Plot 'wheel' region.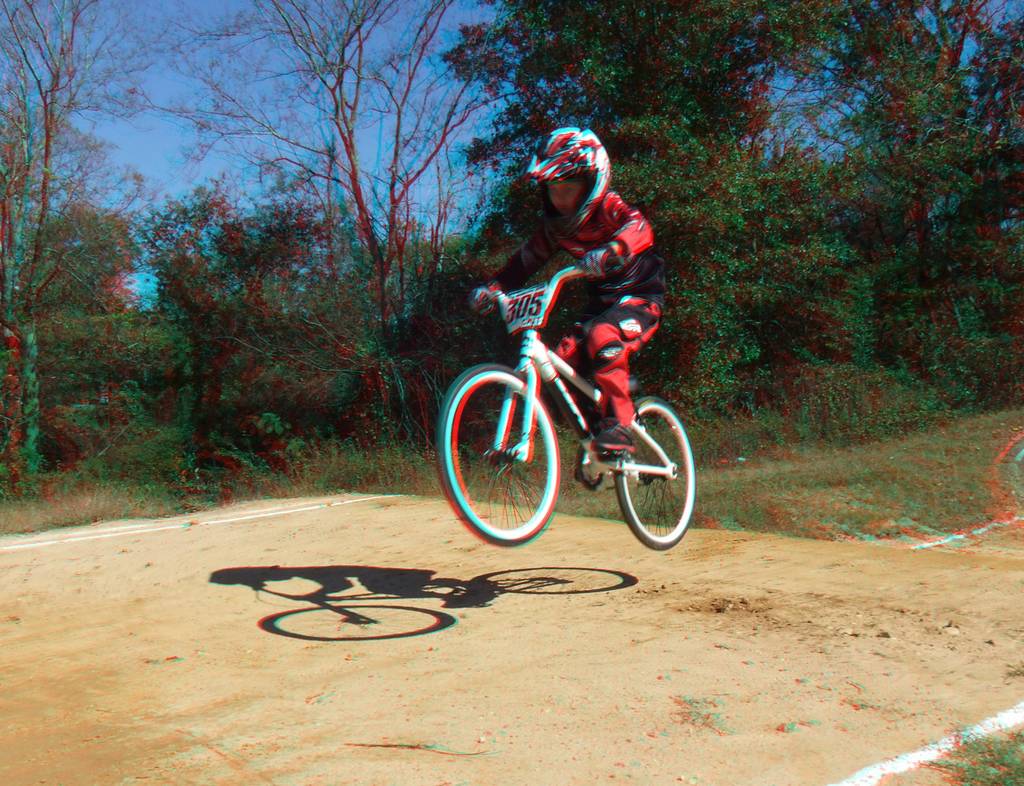
Plotted at 574/439/614/493.
